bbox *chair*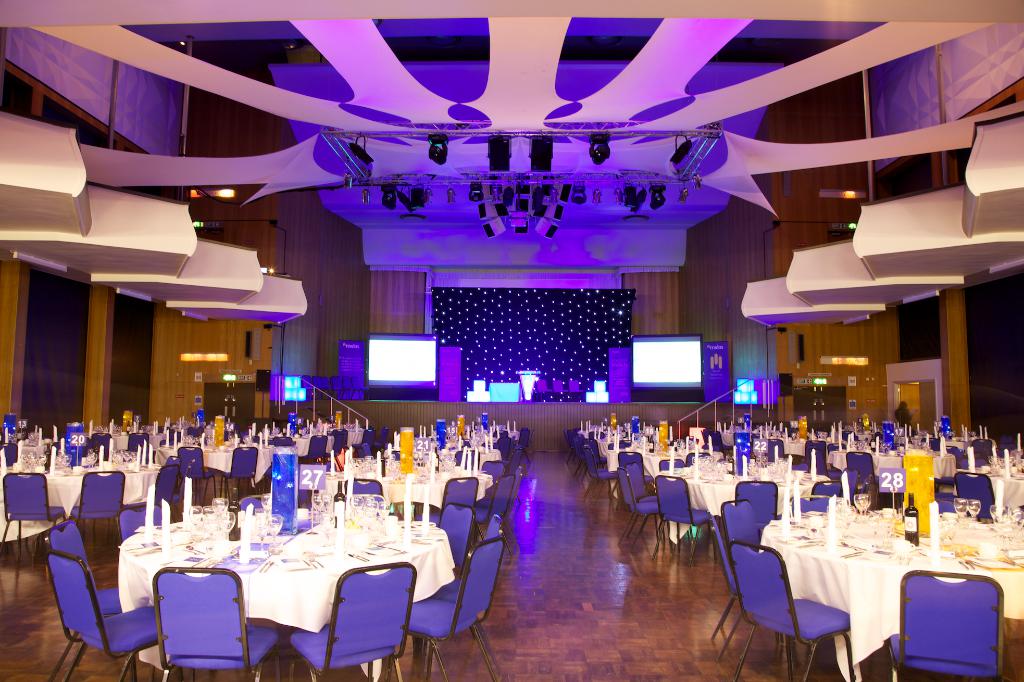
(x1=620, y1=450, x2=647, y2=479)
